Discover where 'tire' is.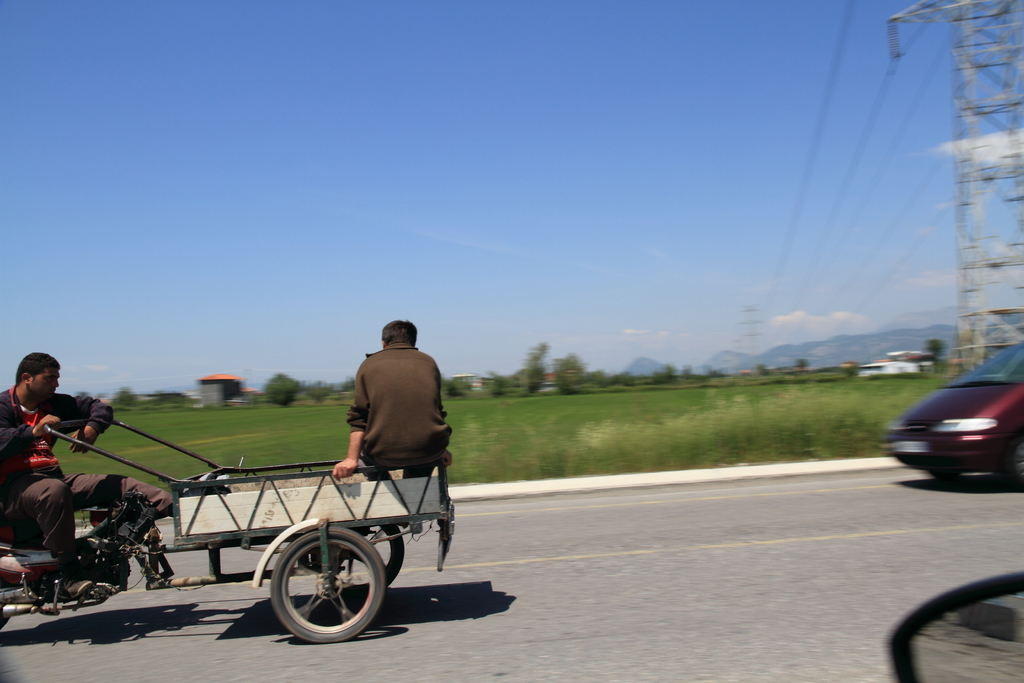
Discovered at rect(372, 523, 406, 594).
